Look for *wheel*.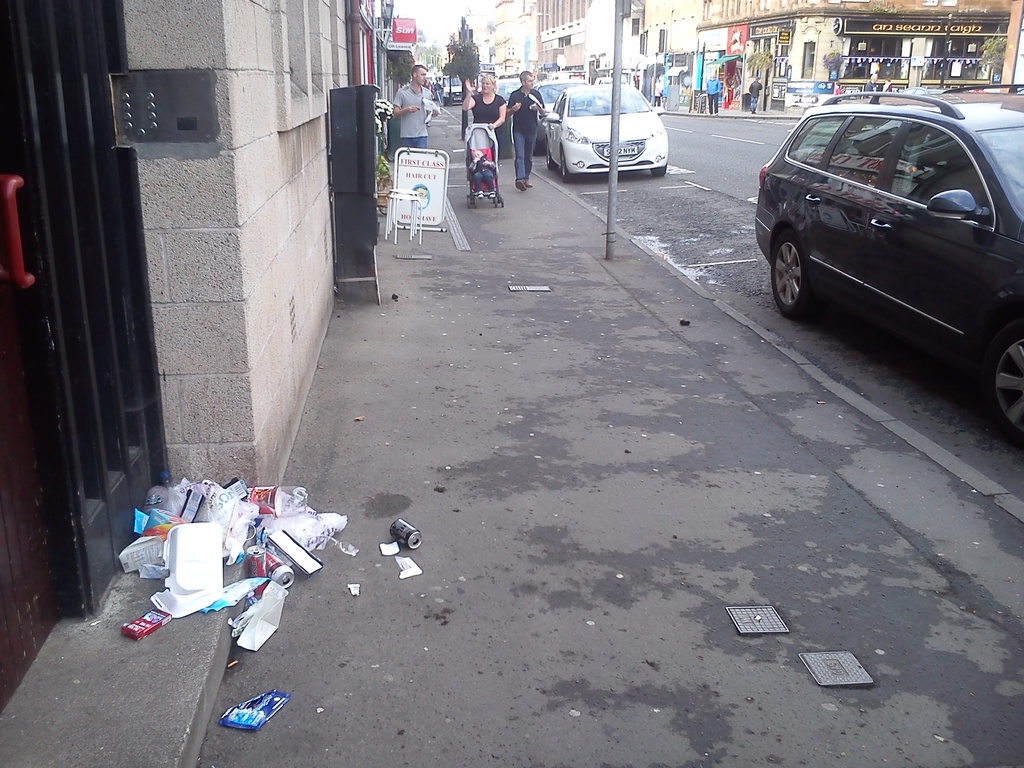
Found: <box>652,165,666,177</box>.
